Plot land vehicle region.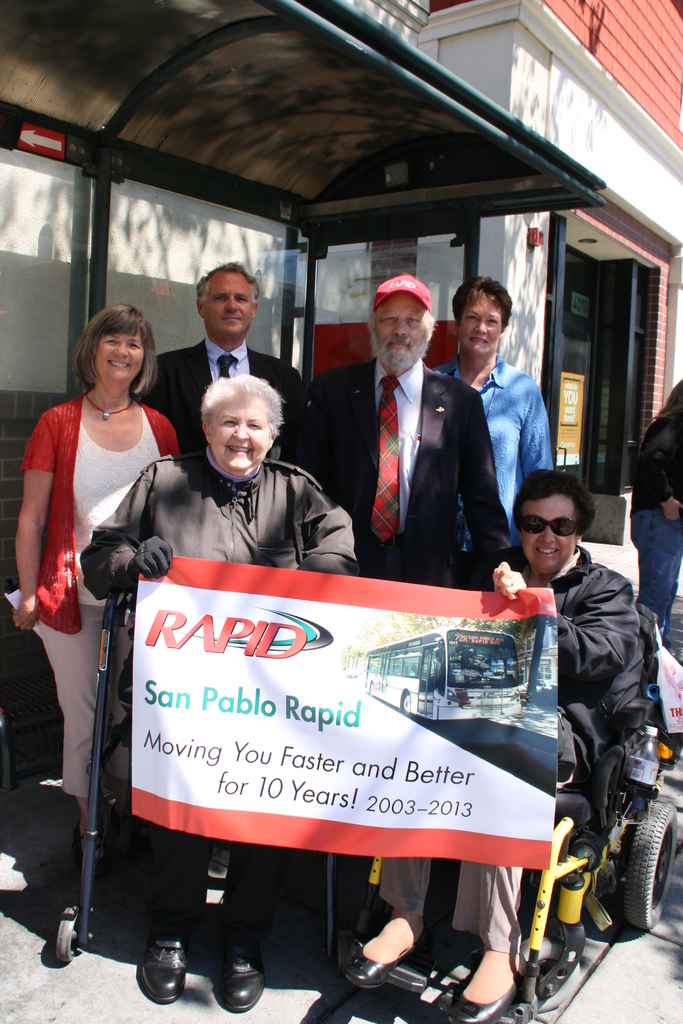
Plotted at (51,594,342,959).
